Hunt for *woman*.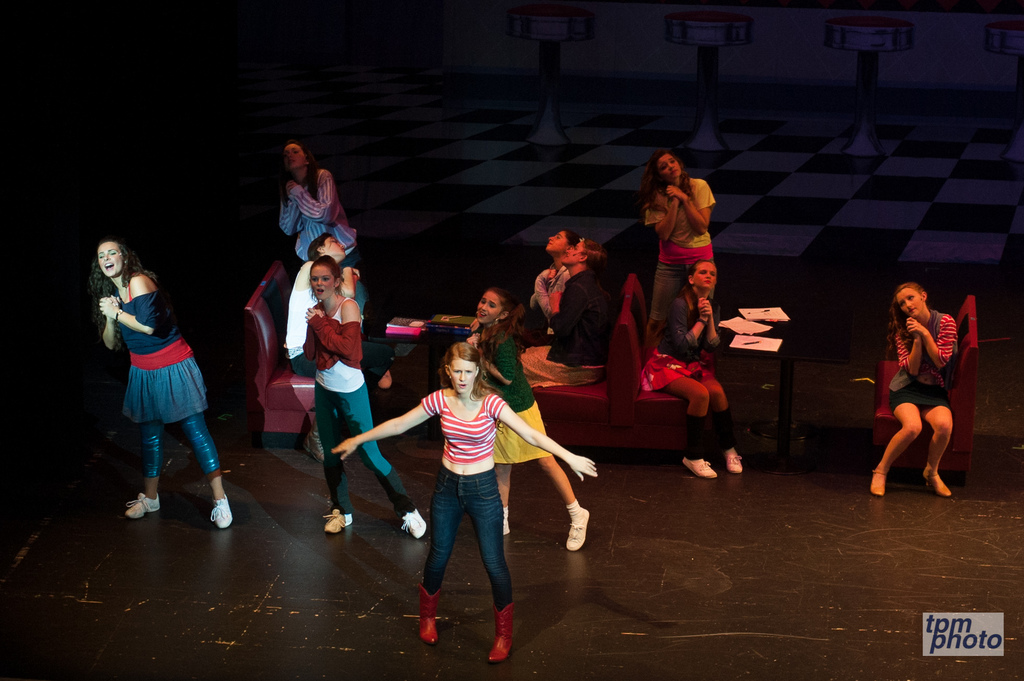
Hunted down at box(870, 283, 958, 498).
